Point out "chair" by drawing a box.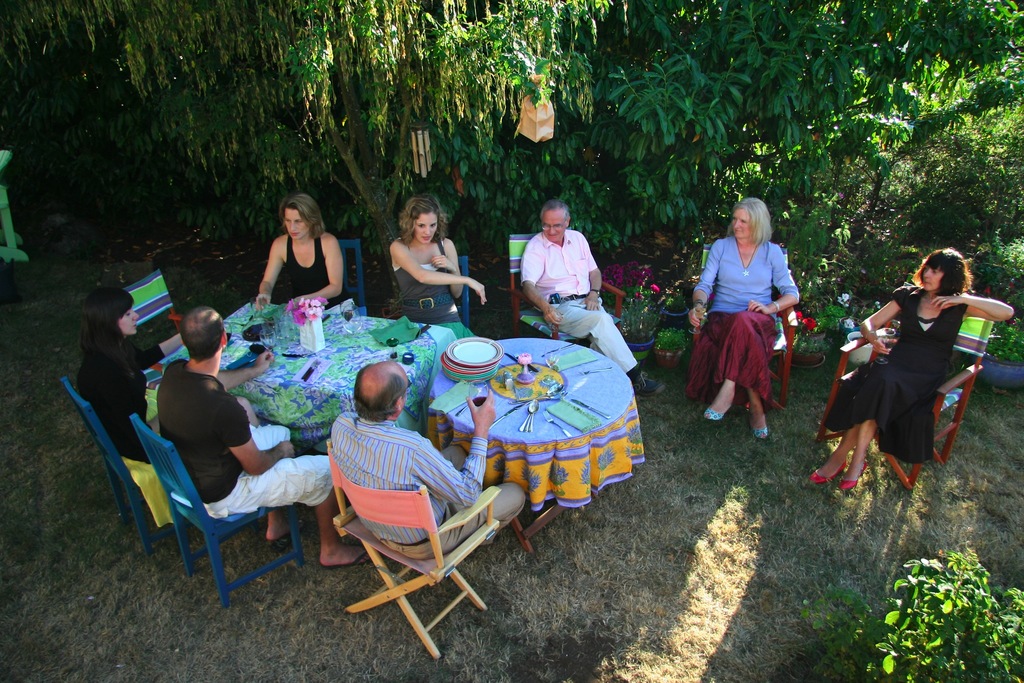
detection(321, 419, 488, 673).
